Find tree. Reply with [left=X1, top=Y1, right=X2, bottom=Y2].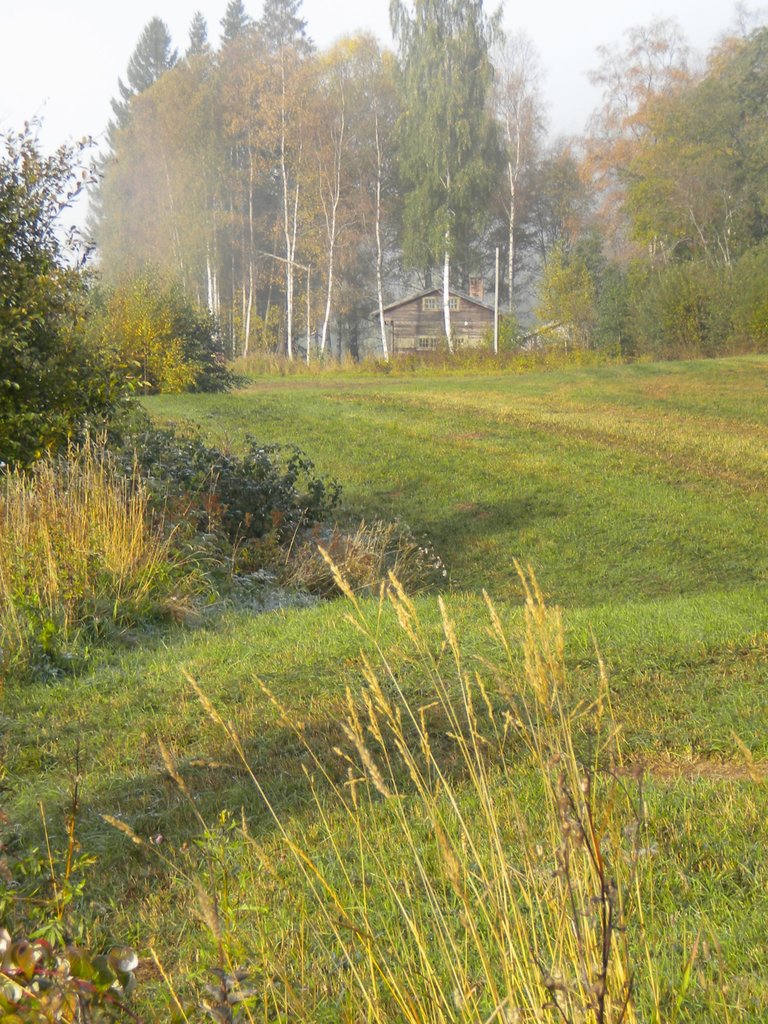
[left=171, top=6, right=206, bottom=52].
